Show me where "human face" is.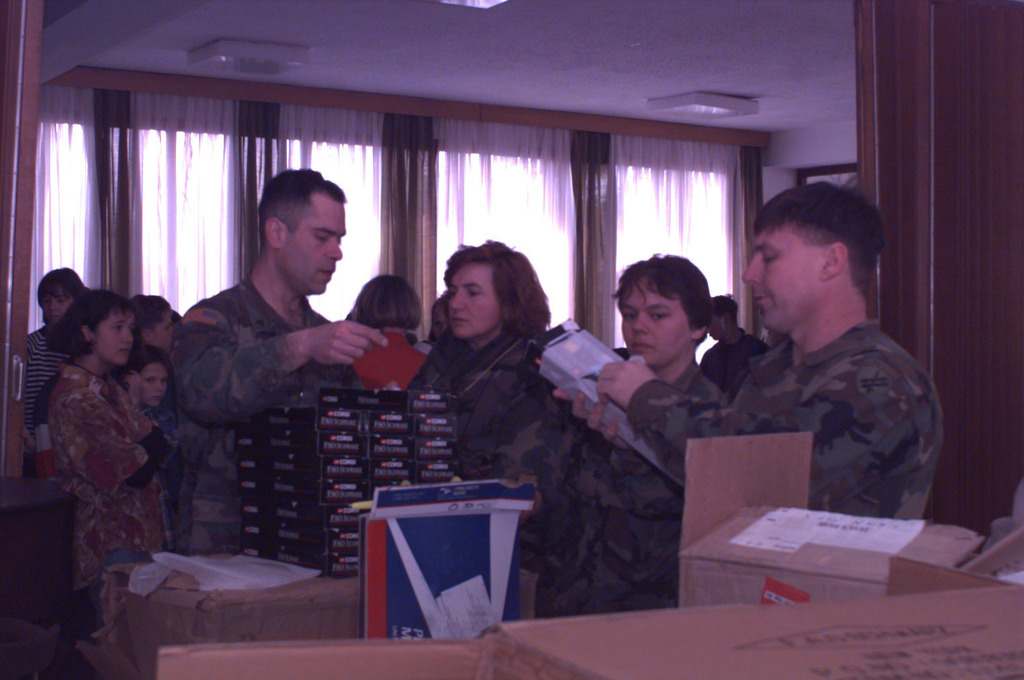
"human face" is at left=93, top=308, right=134, bottom=366.
